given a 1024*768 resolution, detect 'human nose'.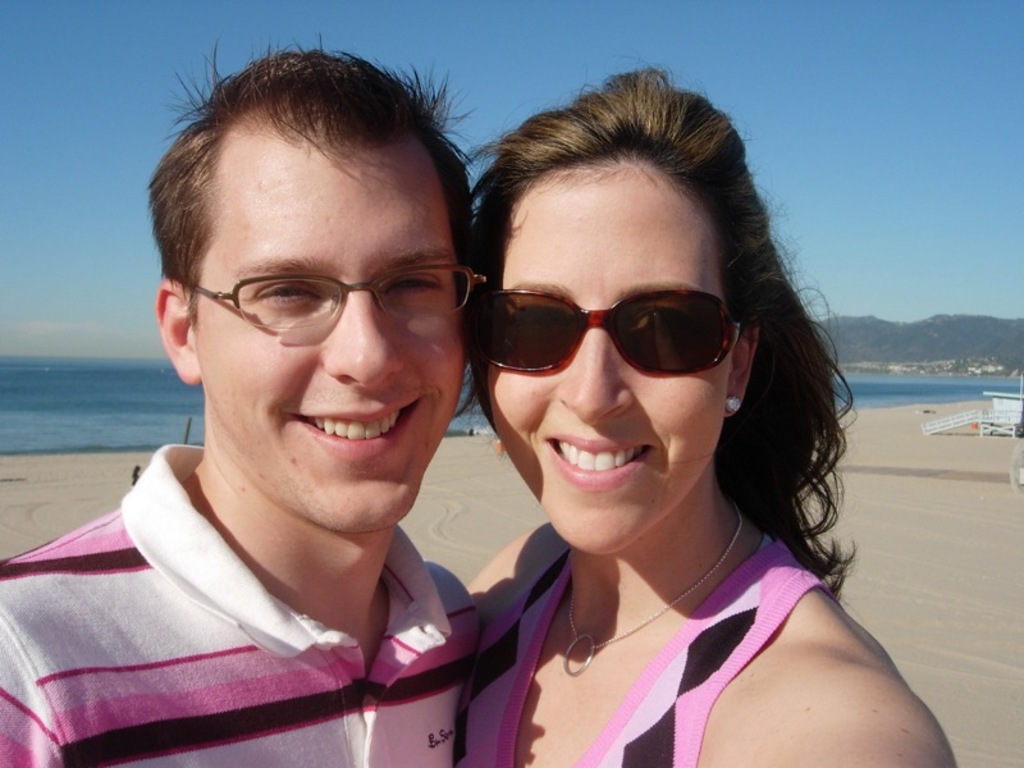
[314,270,406,399].
